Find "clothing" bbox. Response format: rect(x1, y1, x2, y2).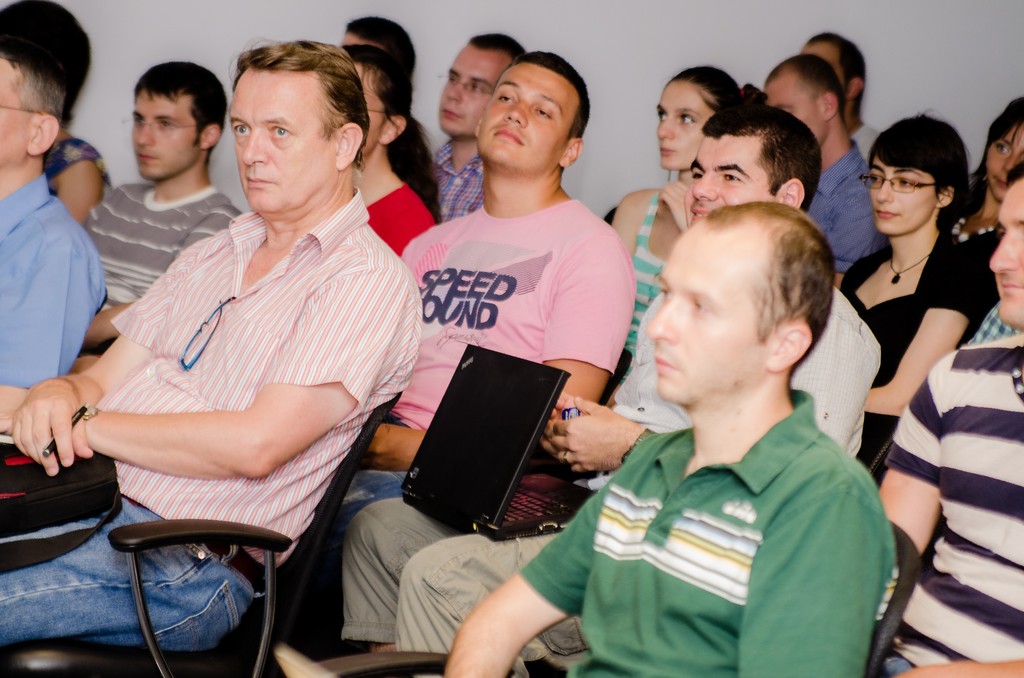
rect(605, 186, 664, 405).
